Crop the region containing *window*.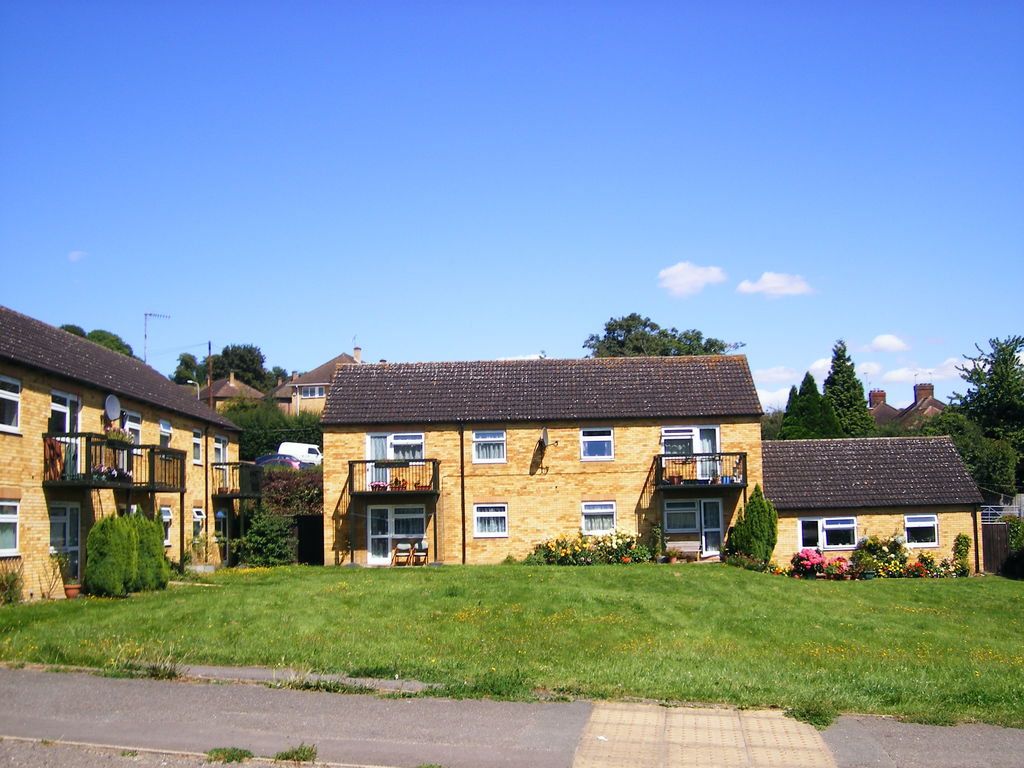
Crop region: bbox=[579, 504, 618, 533].
